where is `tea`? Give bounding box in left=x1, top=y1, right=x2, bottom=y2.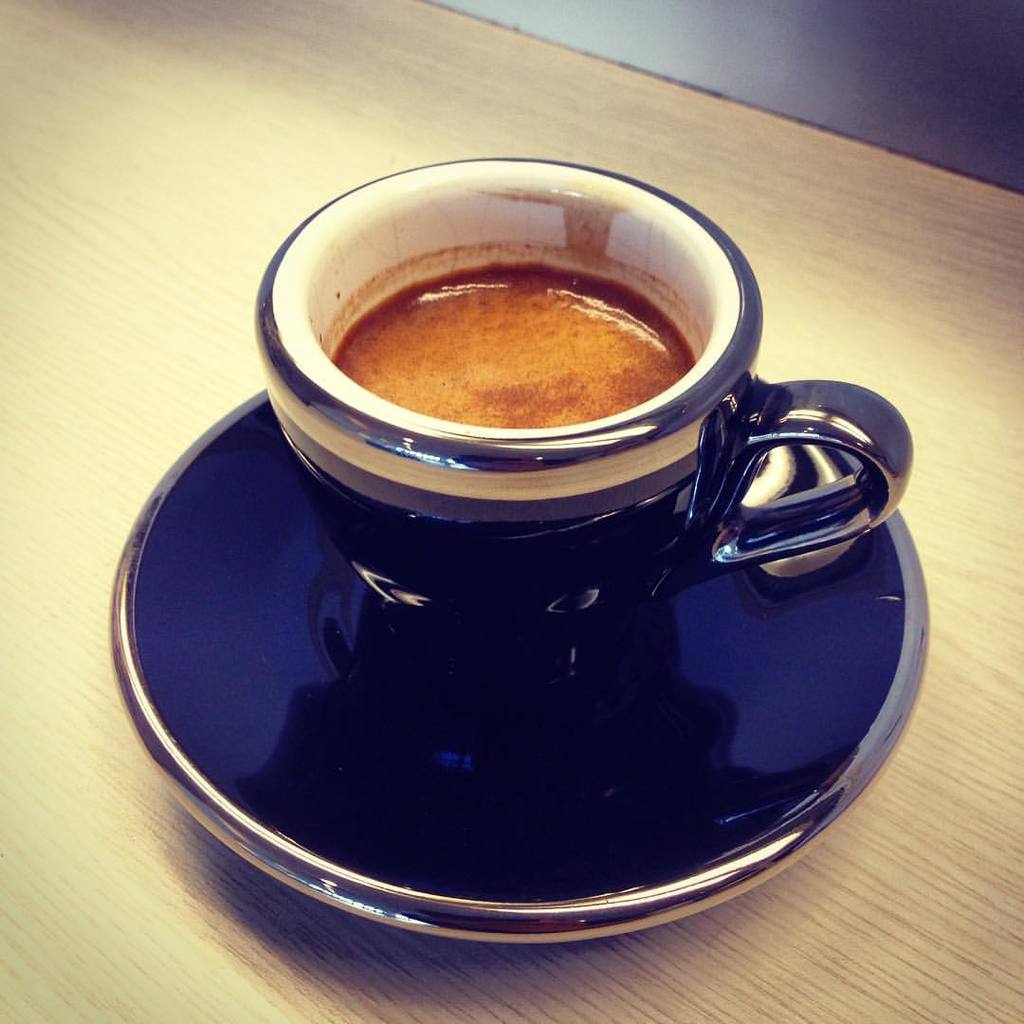
left=320, top=204, right=688, bottom=436.
